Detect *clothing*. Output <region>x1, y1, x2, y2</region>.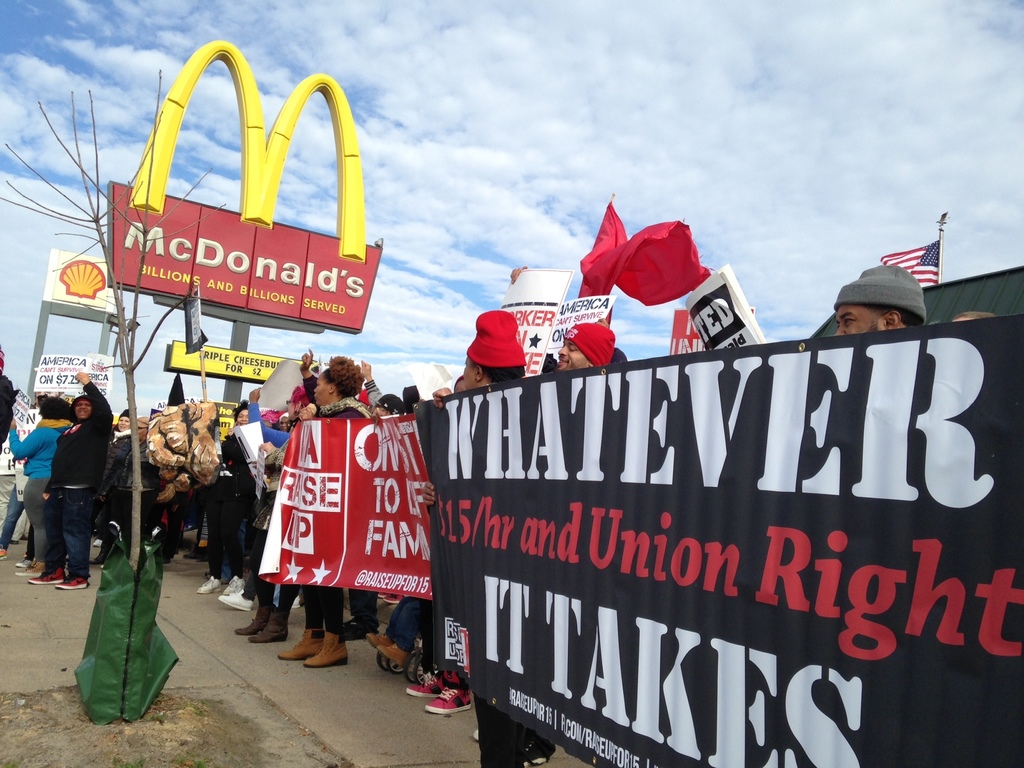
<region>7, 415, 70, 579</region>.
